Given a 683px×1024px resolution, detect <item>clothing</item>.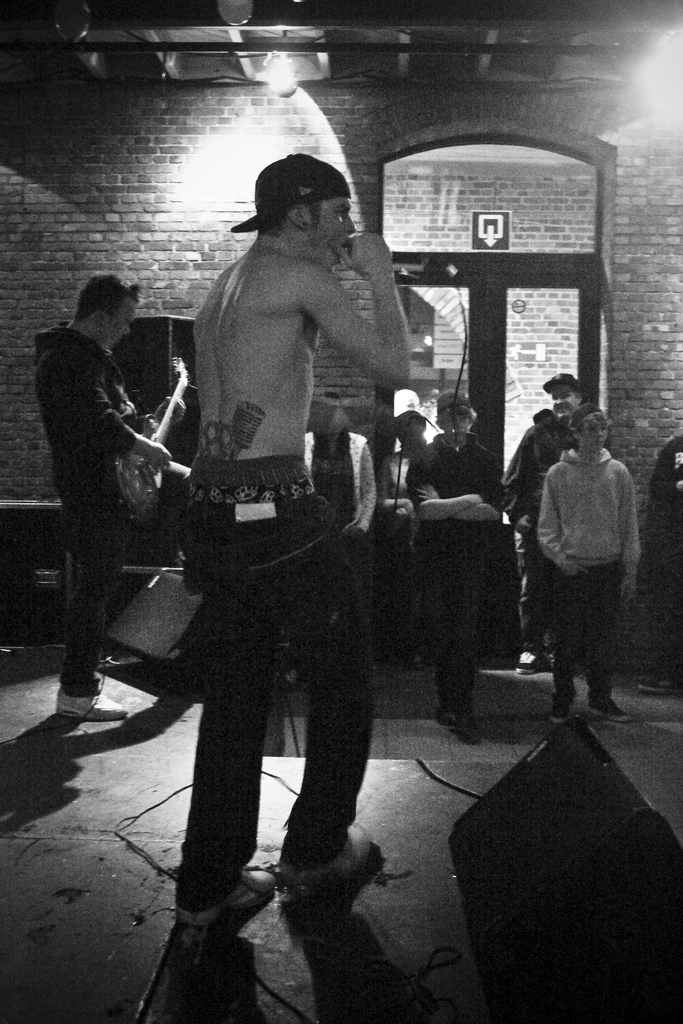
[left=405, top=428, right=495, bottom=717].
